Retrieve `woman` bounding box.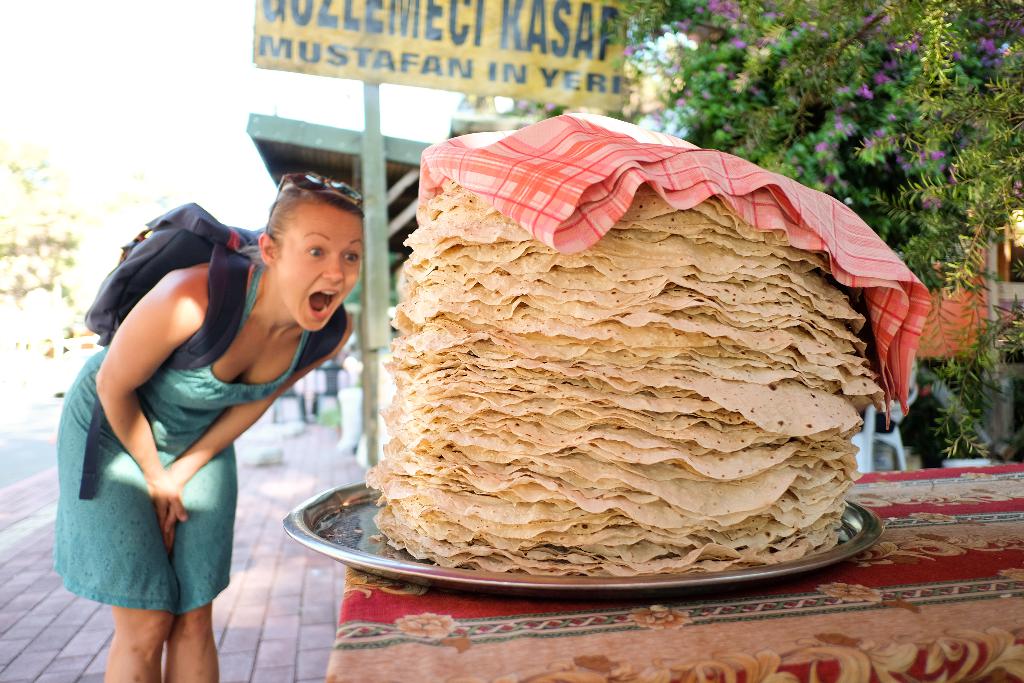
Bounding box: [61,179,358,682].
